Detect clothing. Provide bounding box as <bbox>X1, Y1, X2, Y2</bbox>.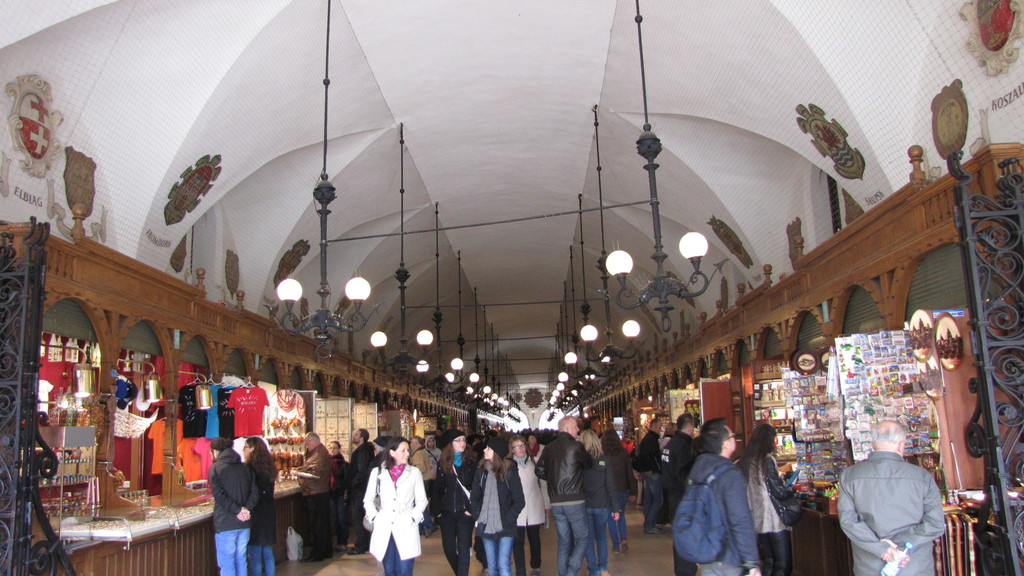
<bbox>351, 444, 376, 547</bbox>.
